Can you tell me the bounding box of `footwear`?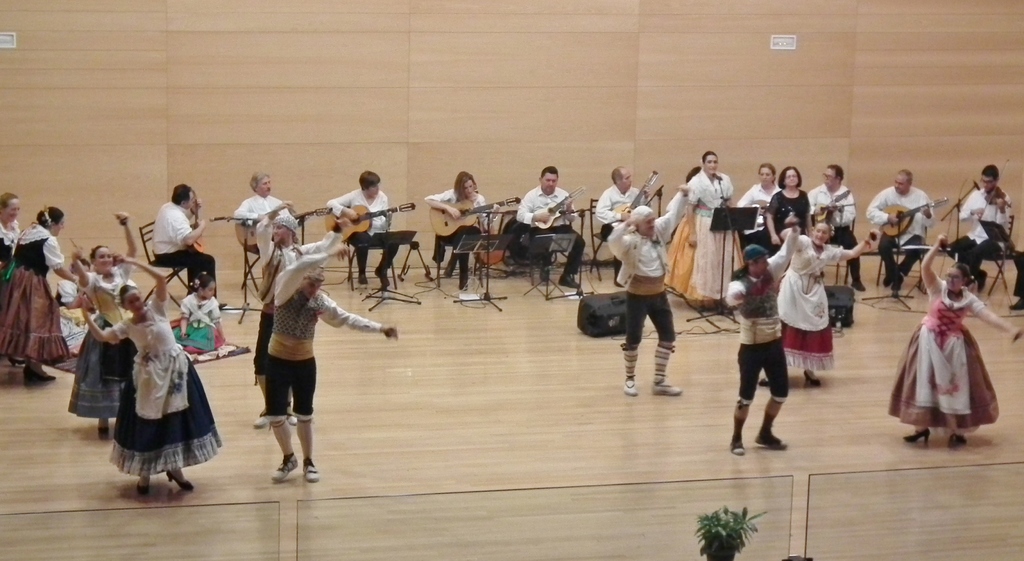
(x1=883, y1=273, x2=887, y2=287).
